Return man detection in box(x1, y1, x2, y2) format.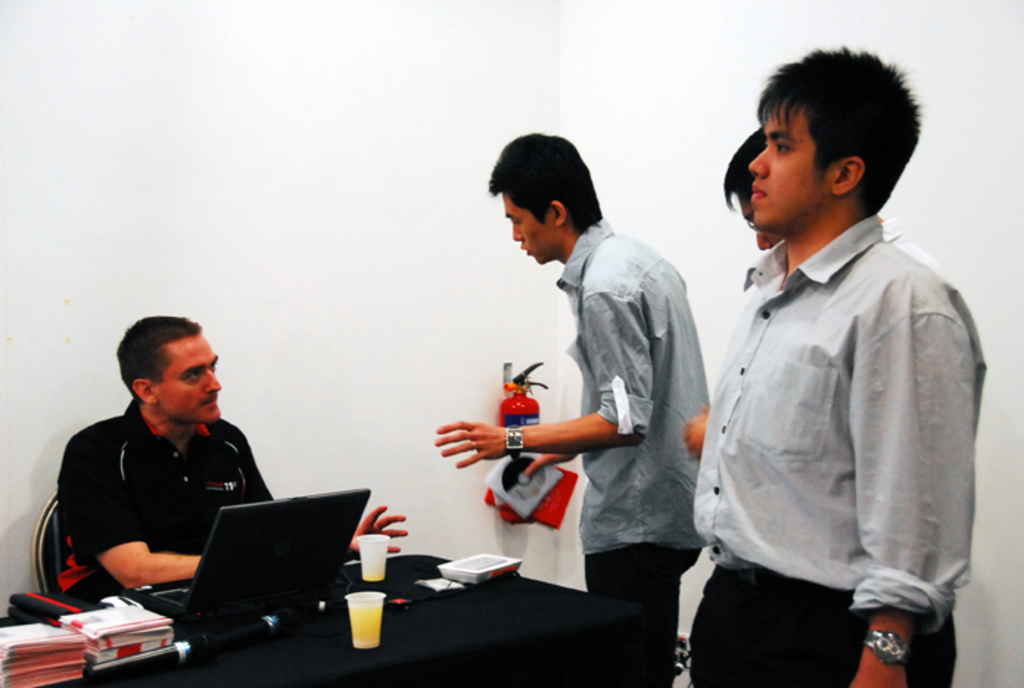
box(432, 127, 720, 687).
